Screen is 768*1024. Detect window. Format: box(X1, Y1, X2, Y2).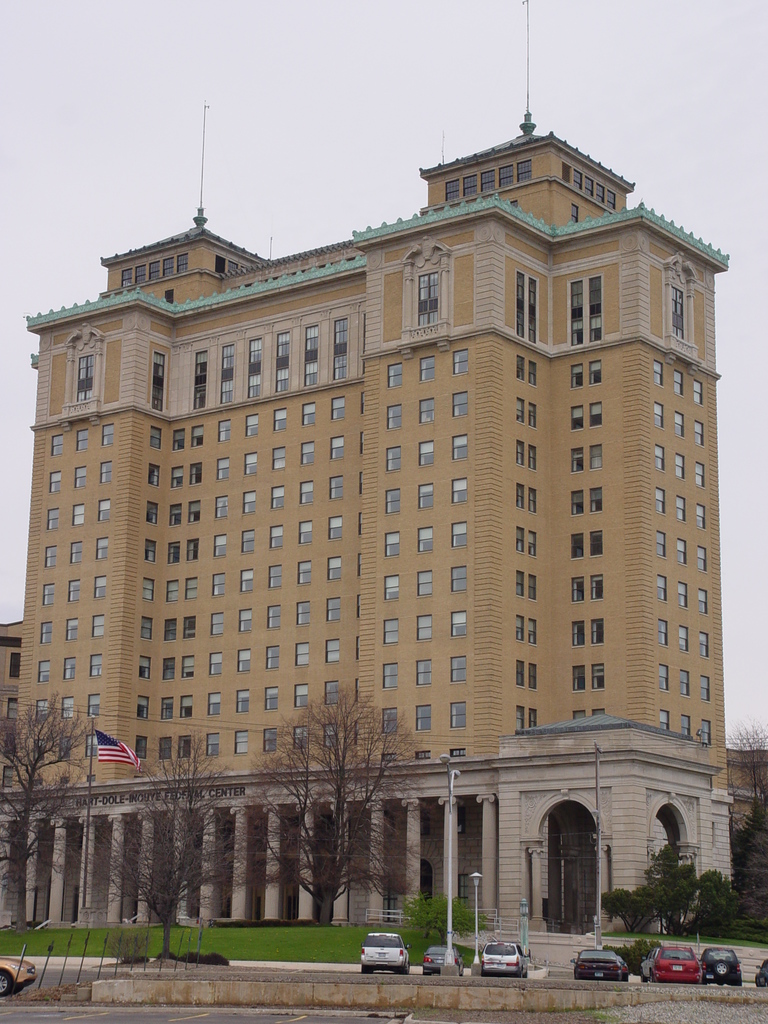
box(676, 538, 689, 564).
